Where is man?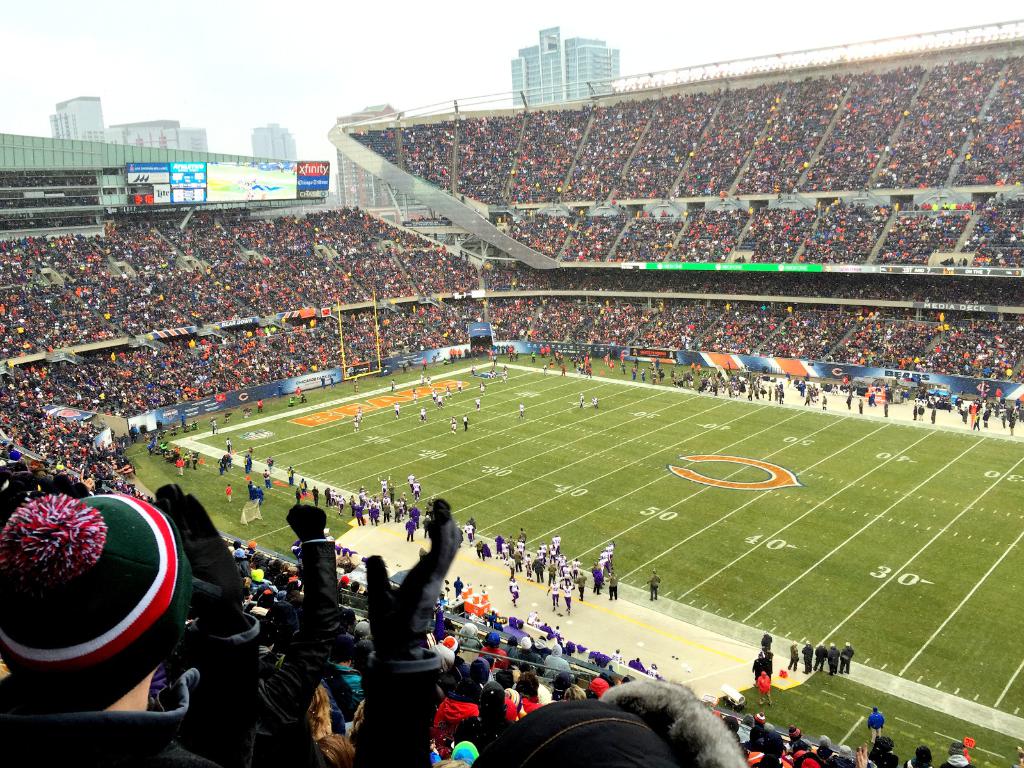
841:641:857:673.
